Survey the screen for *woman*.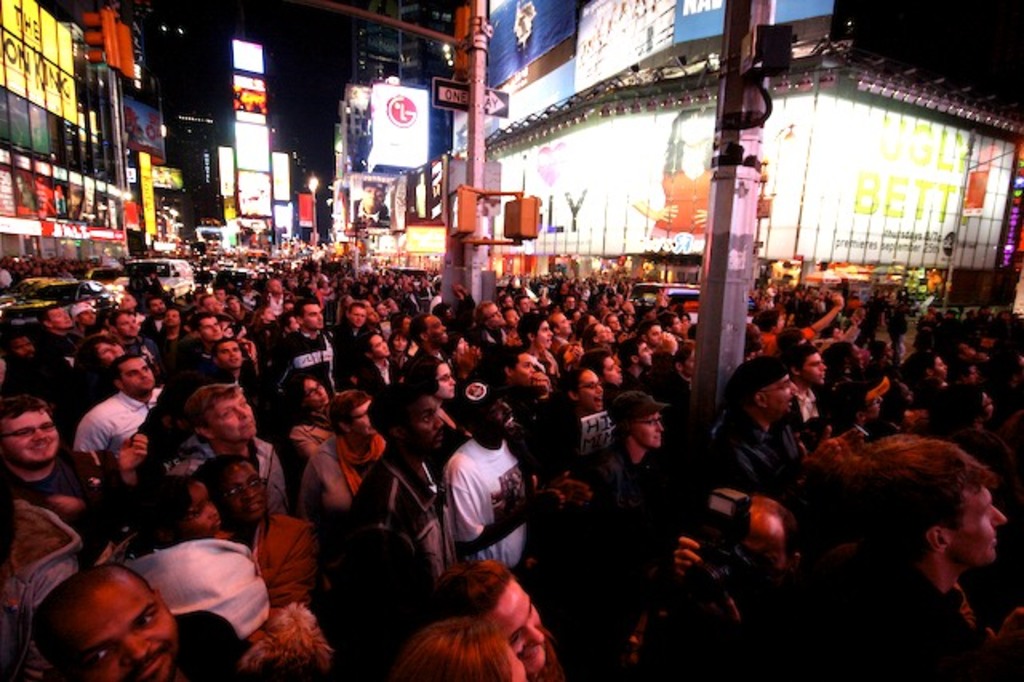
Survey found: left=656, top=344, right=694, bottom=450.
